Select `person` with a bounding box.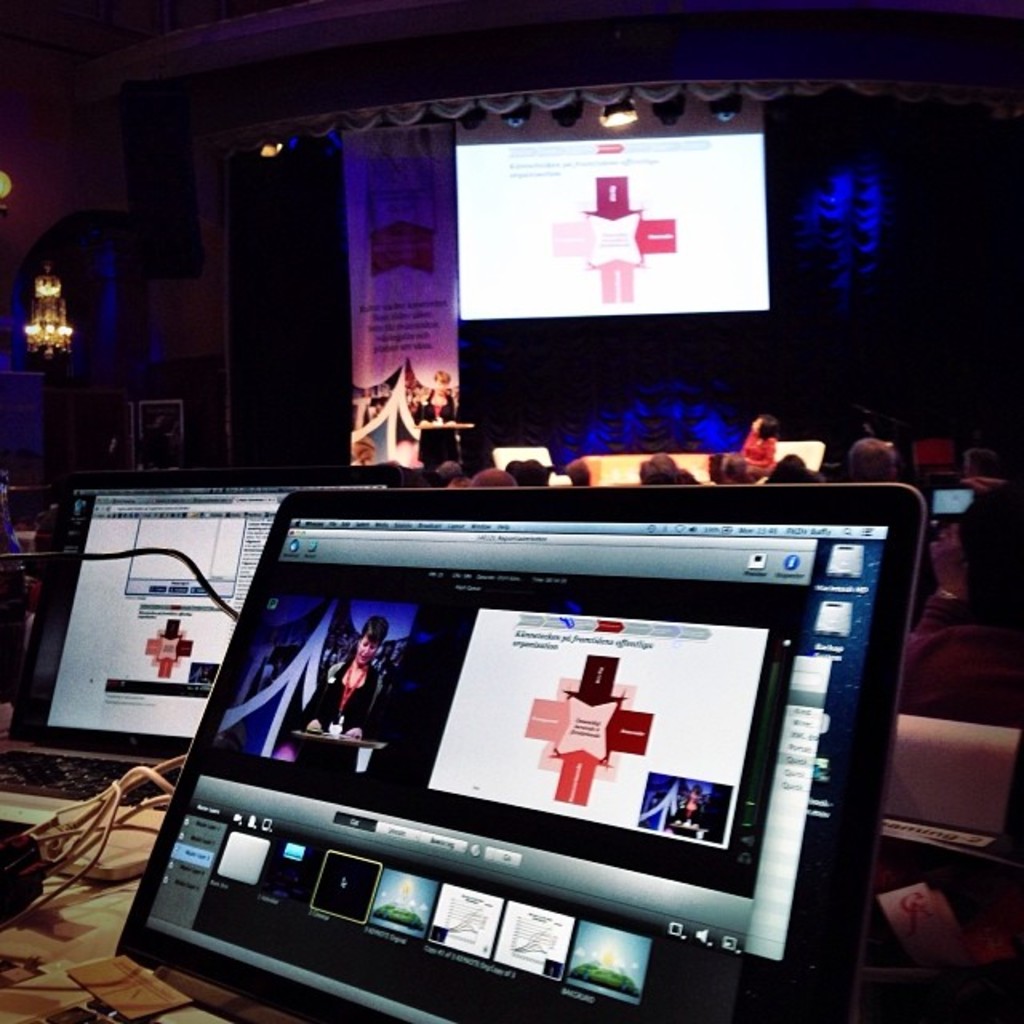
[744, 410, 774, 470].
